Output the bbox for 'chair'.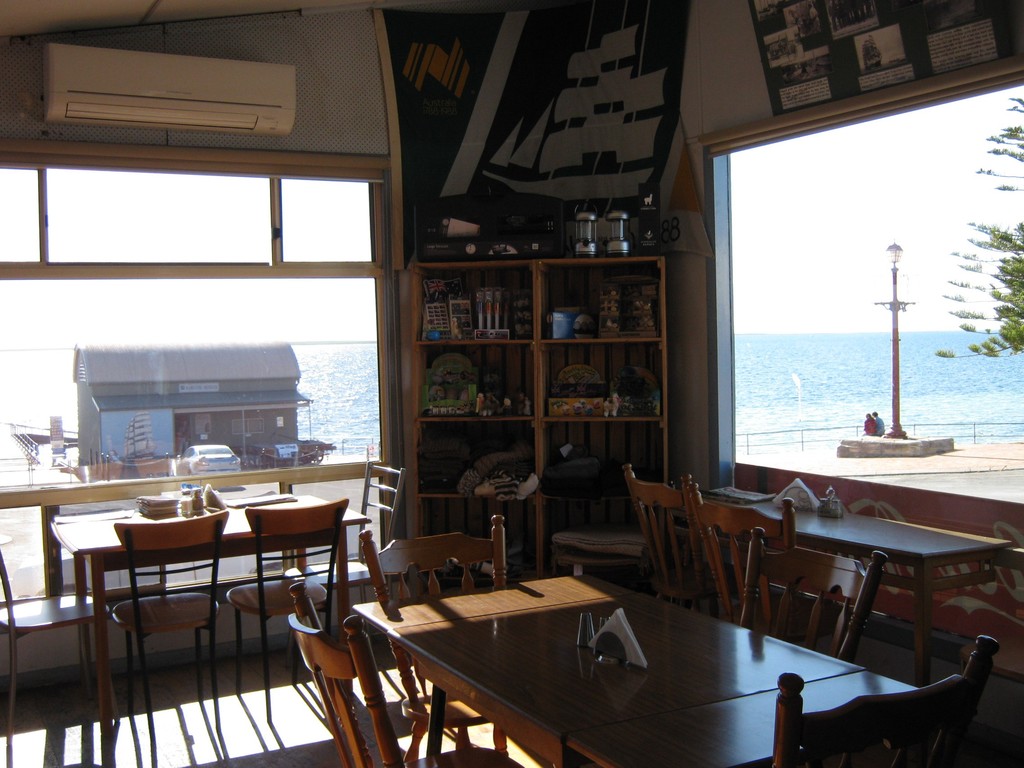
Rect(747, 529, 888, 660).
